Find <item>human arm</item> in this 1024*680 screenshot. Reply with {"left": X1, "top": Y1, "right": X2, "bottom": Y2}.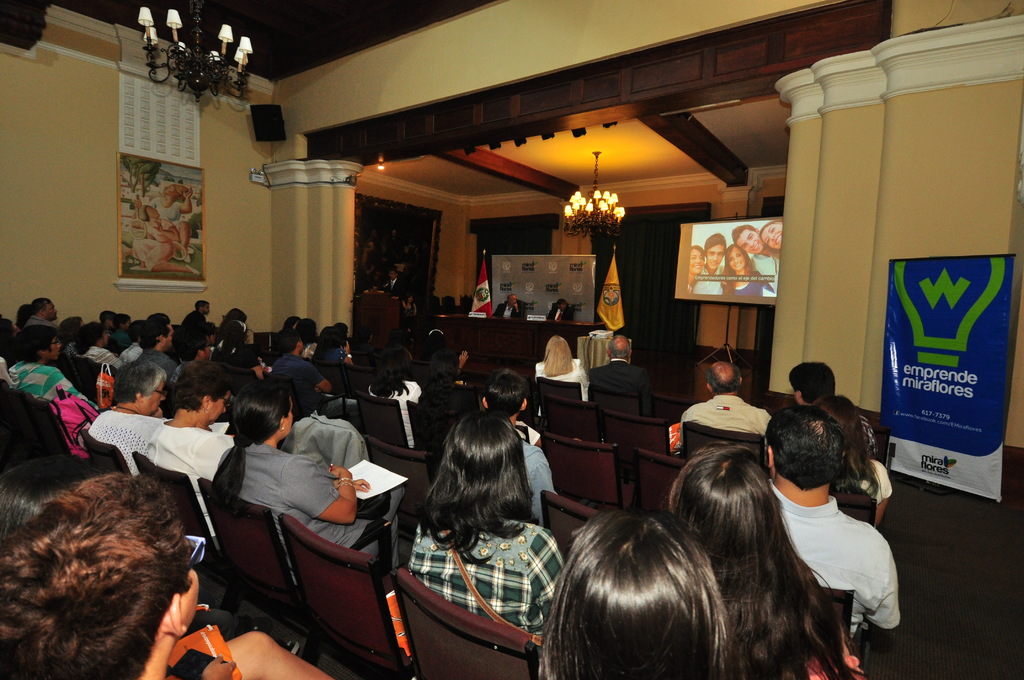
{"left": 514, "top": 304, "right": 522, "bottom": 318}.
